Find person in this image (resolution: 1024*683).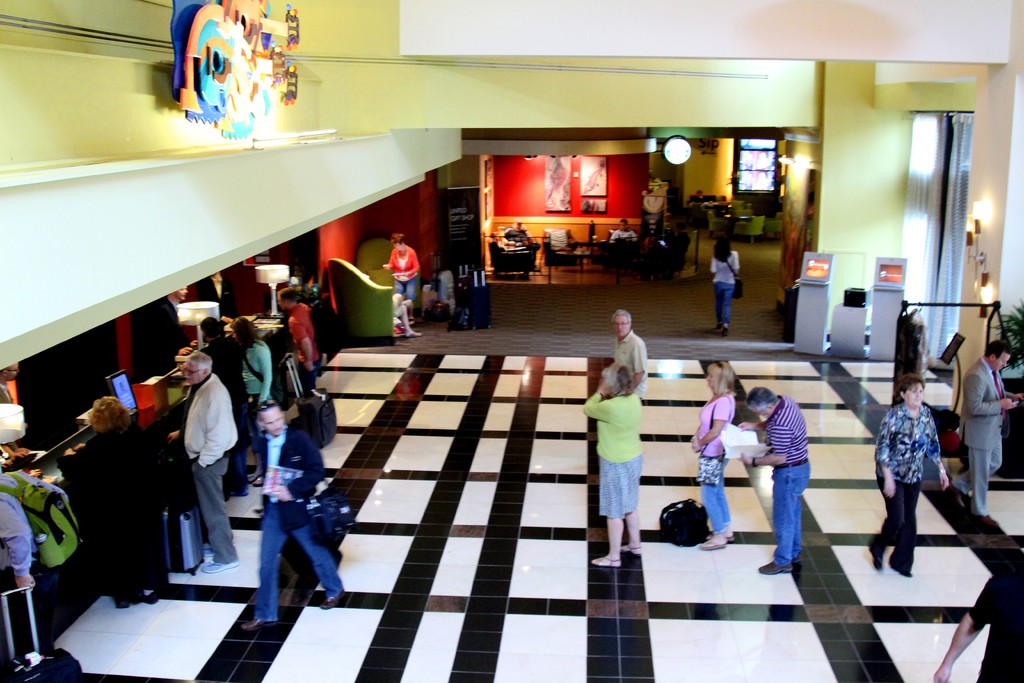
left=198, top=320, right=246, bottom=496.
